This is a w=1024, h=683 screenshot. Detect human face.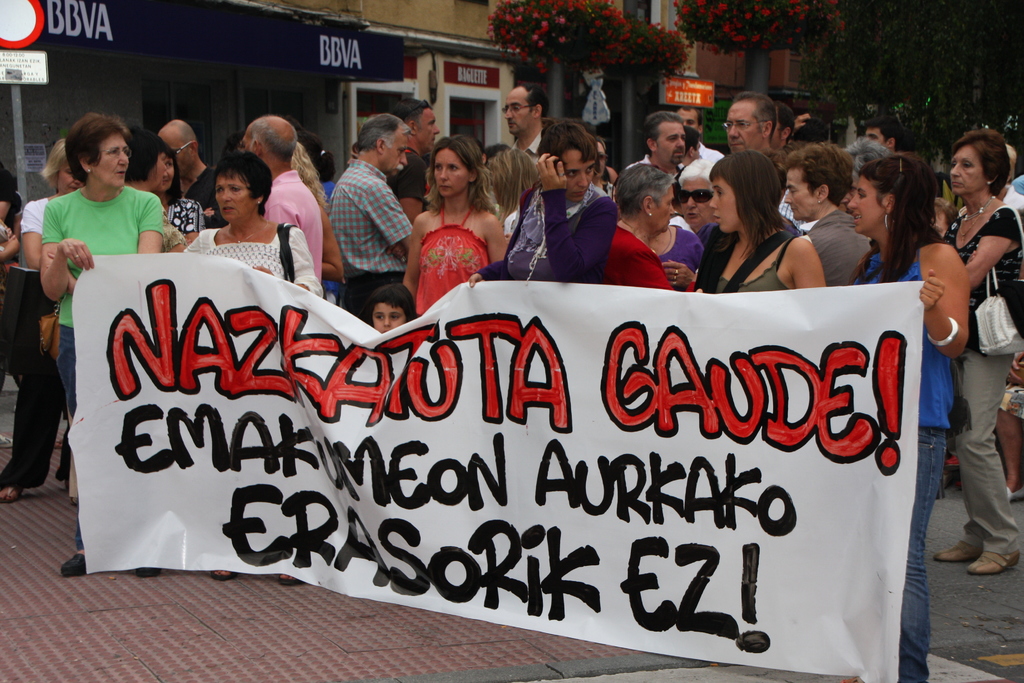
crop(99, 129, 129, 189).
